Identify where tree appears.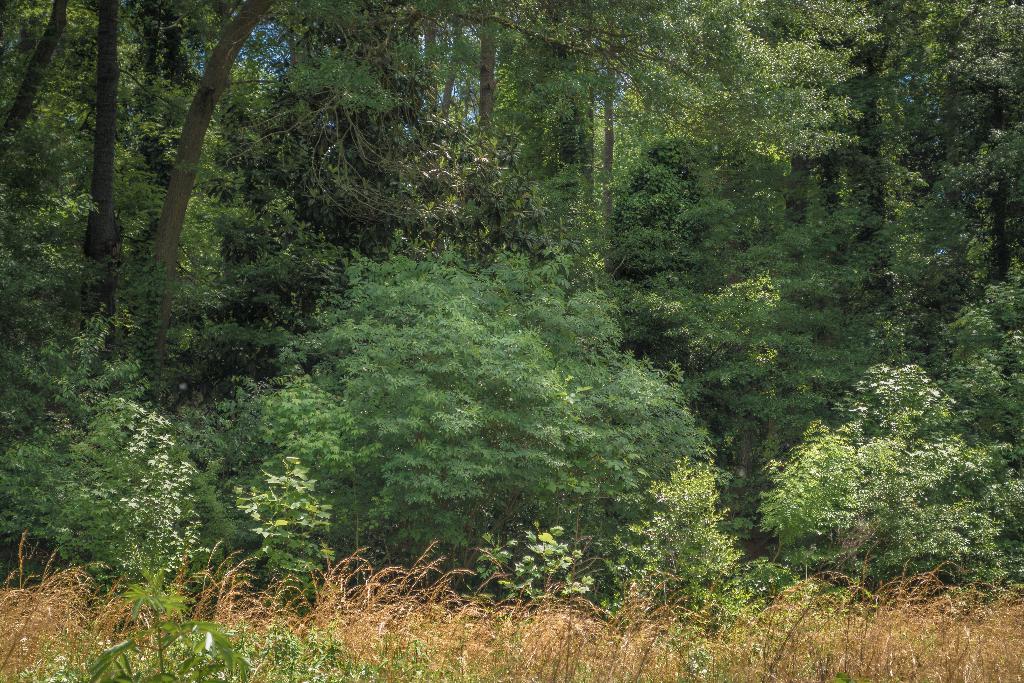
Appears at {"left": 220, "top": 233, "right": 716, "bottom": 607}.
